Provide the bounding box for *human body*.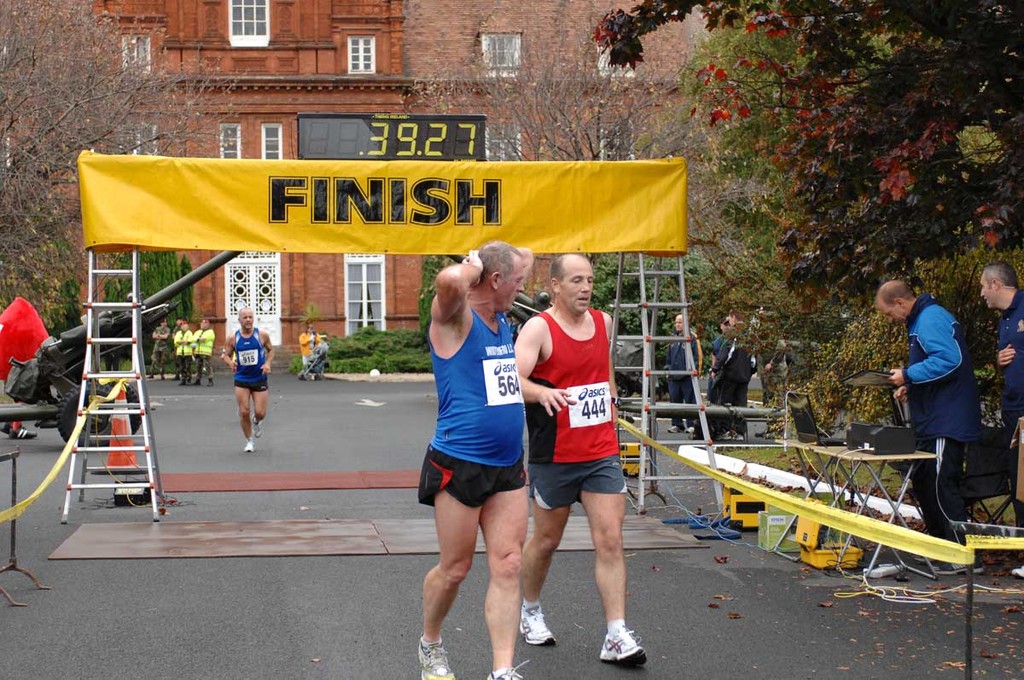
detection(511, 254, 649, 664).
